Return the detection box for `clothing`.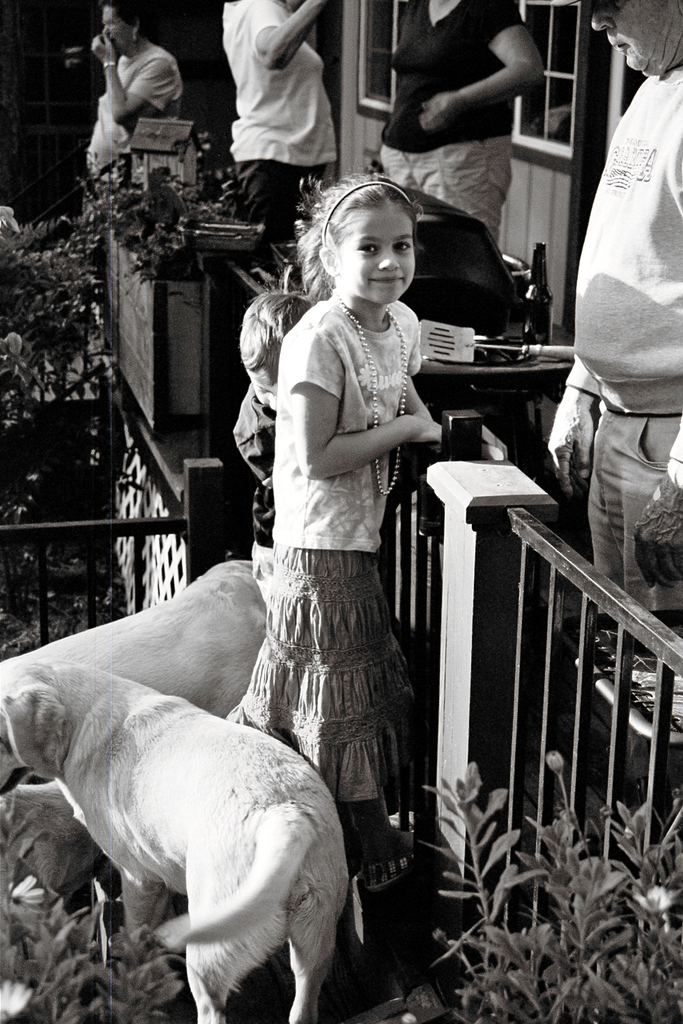
<box>223,0,349,256</box>.
